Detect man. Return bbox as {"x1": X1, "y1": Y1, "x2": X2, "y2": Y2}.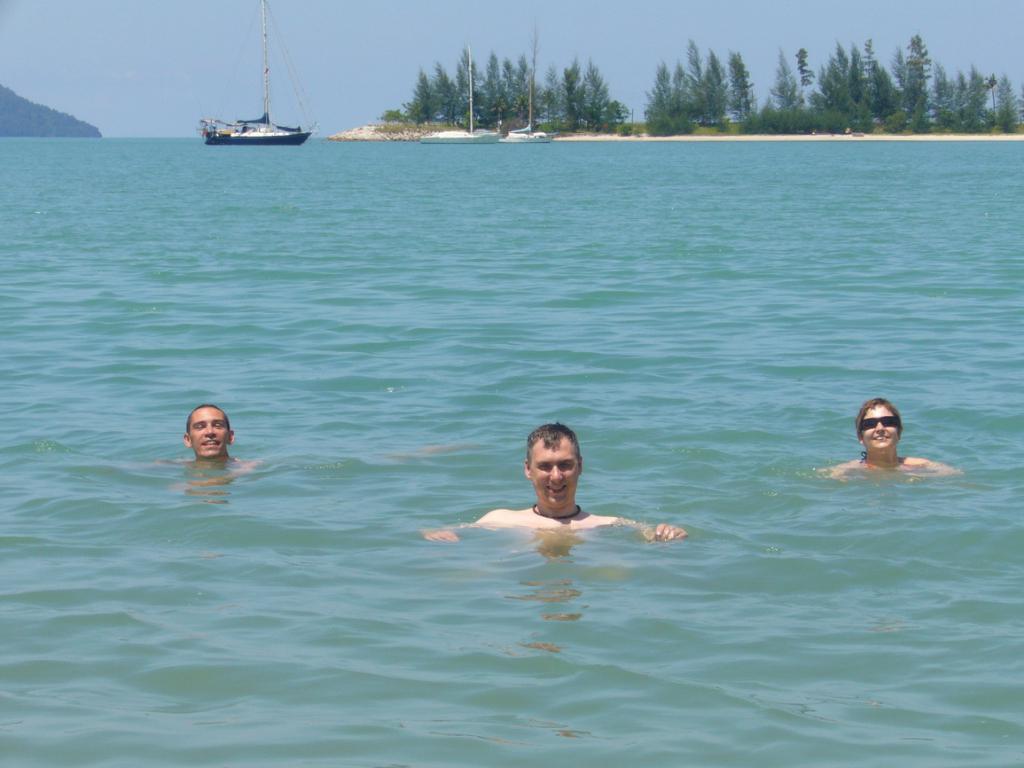
{"x1": 812, "y1": 392, "x2": 973, "y2": 481}.
